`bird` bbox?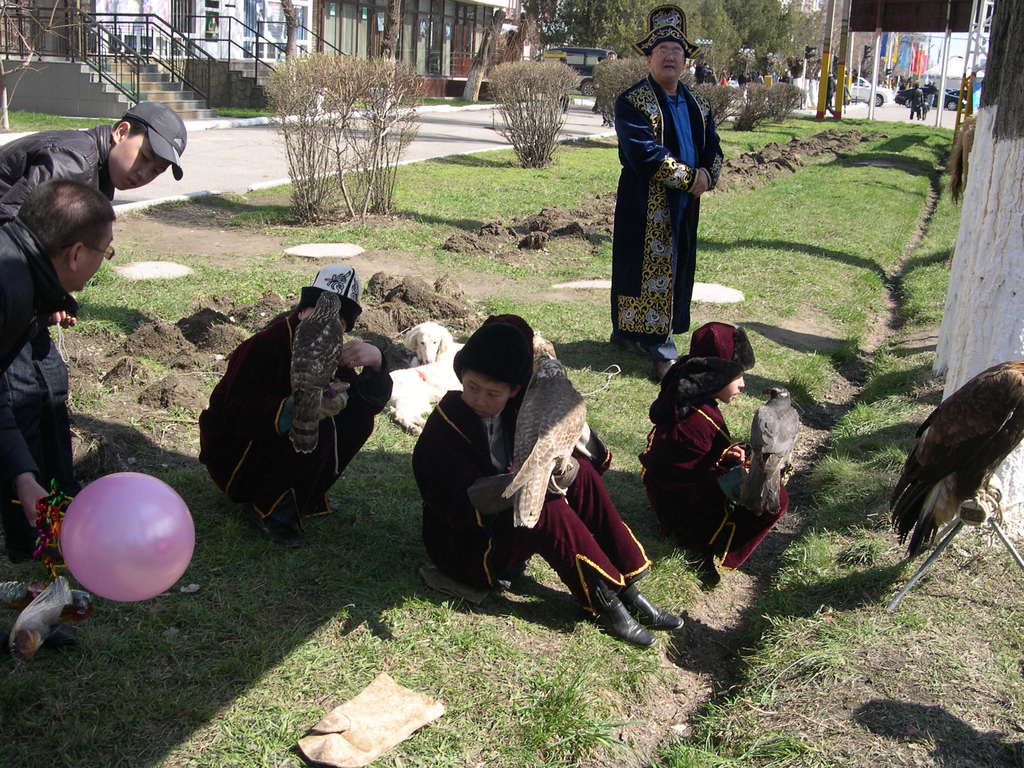
502:331:588:525
